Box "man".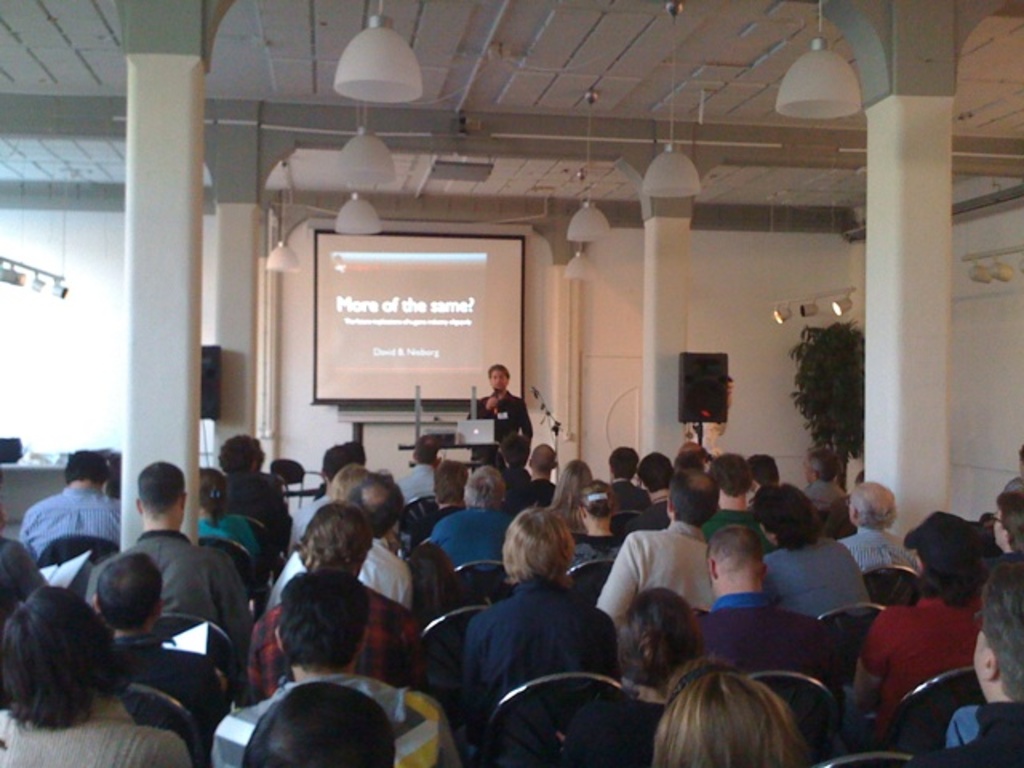
x1=798, y1=440, x2=848, y2=514.
